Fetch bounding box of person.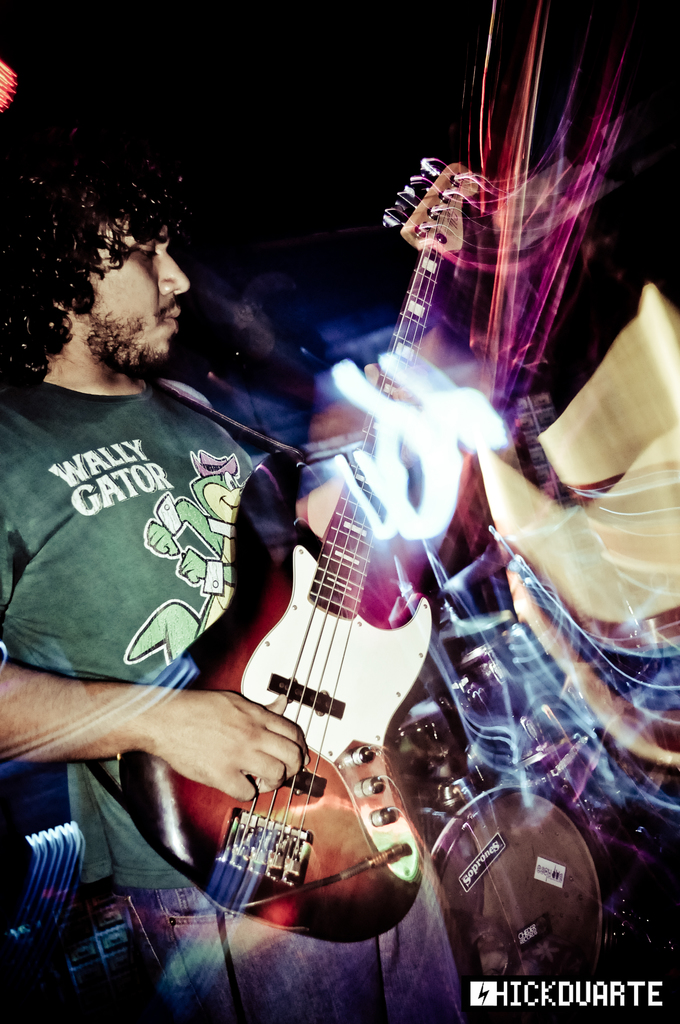
Bbox: (0, 141, 467, 1023).
